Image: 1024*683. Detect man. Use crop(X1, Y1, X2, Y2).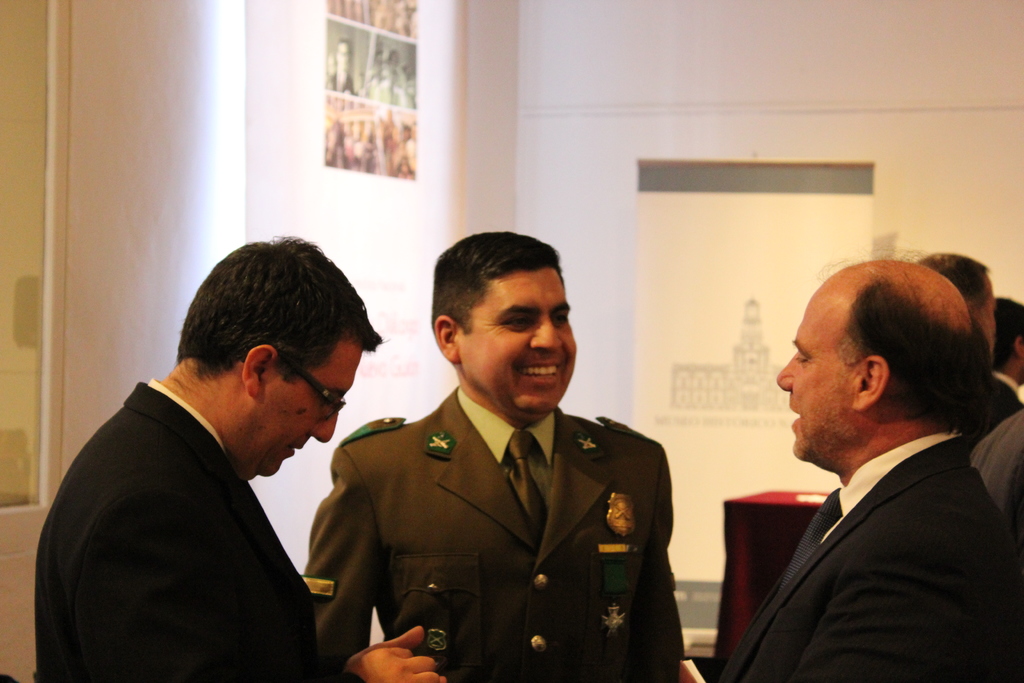
crop(913, 259, 1023, 549).
